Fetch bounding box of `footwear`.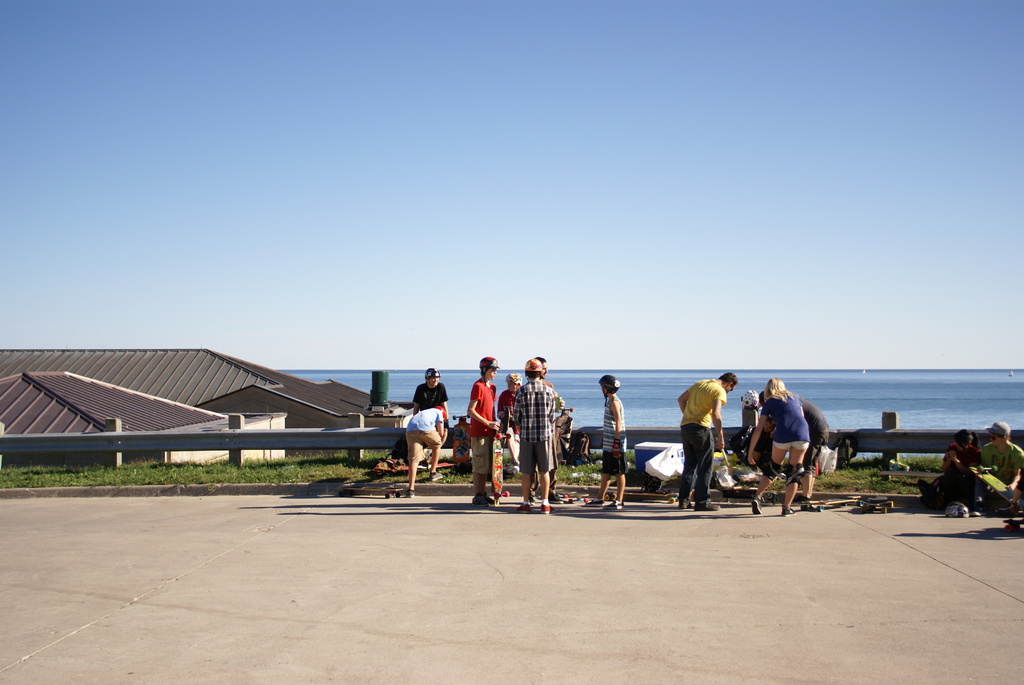
Bbox: rect(788, 494, 808, 507).
